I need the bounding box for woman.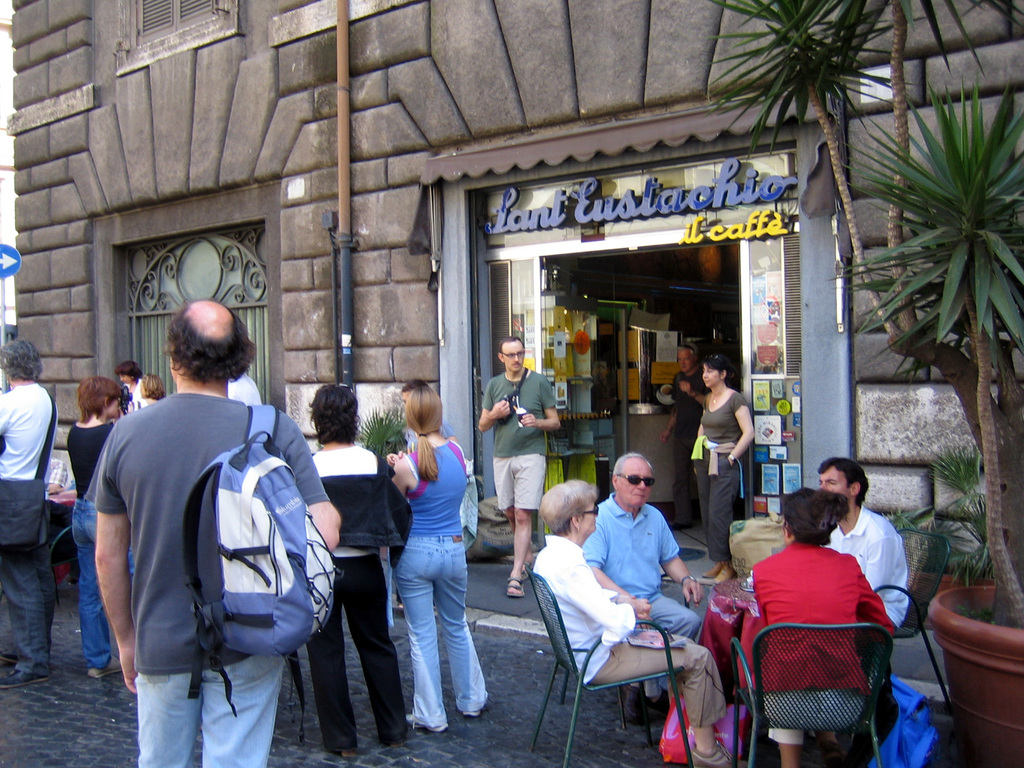
Here it is: (356,378,493,762).
